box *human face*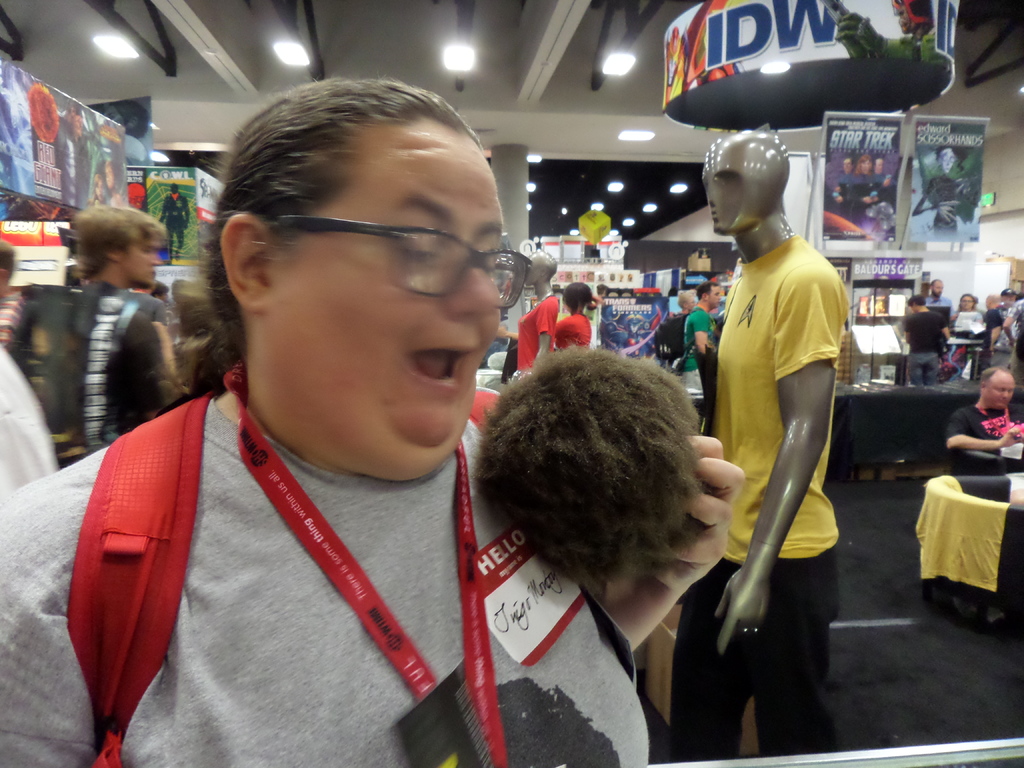
bbox=[116, 236, 162, 291]
